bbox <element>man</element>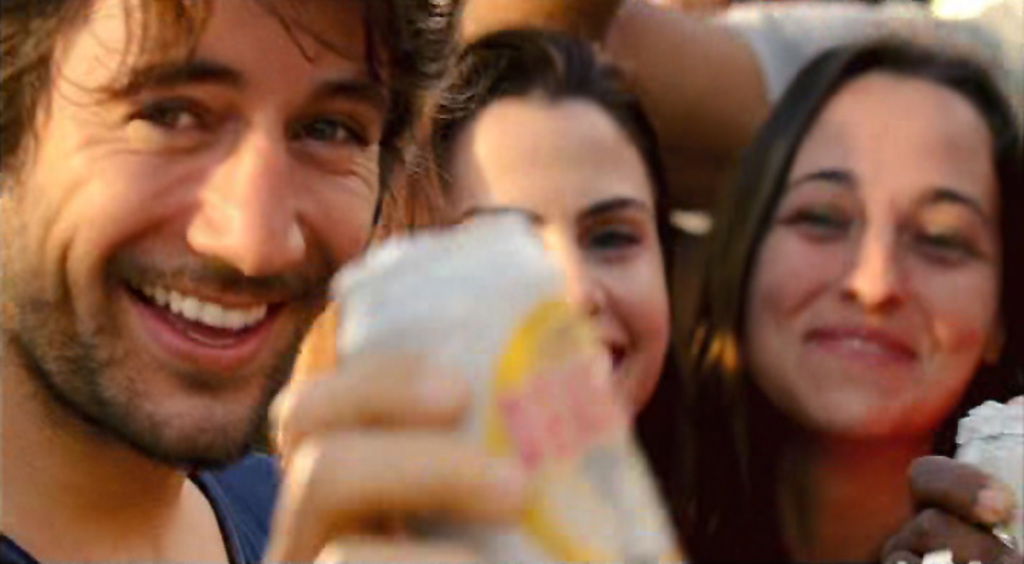
0:0:547:563
